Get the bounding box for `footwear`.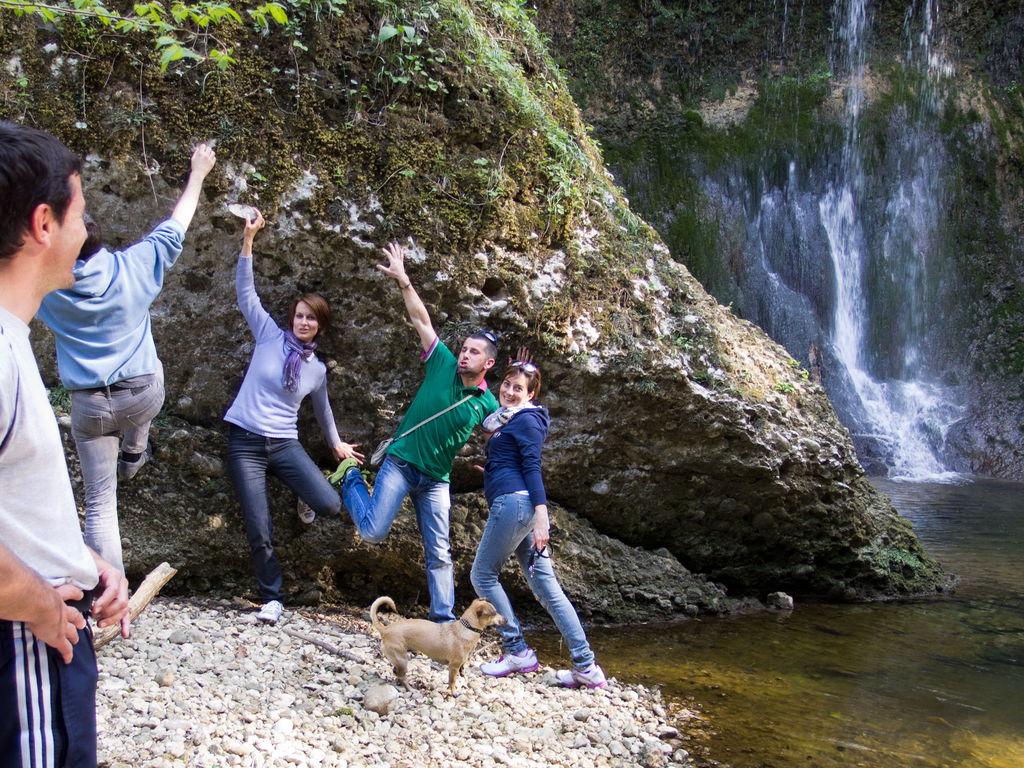
x1=122 y1=445 x2=152 y2=487.
